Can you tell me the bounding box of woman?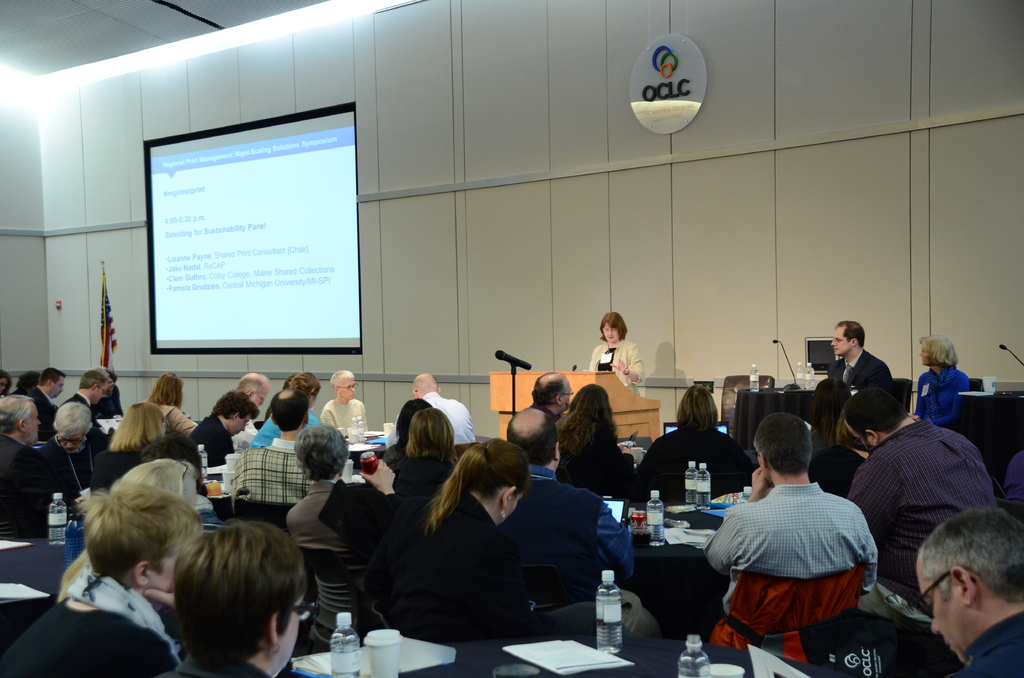
detection(362, 434, 551, 647).
